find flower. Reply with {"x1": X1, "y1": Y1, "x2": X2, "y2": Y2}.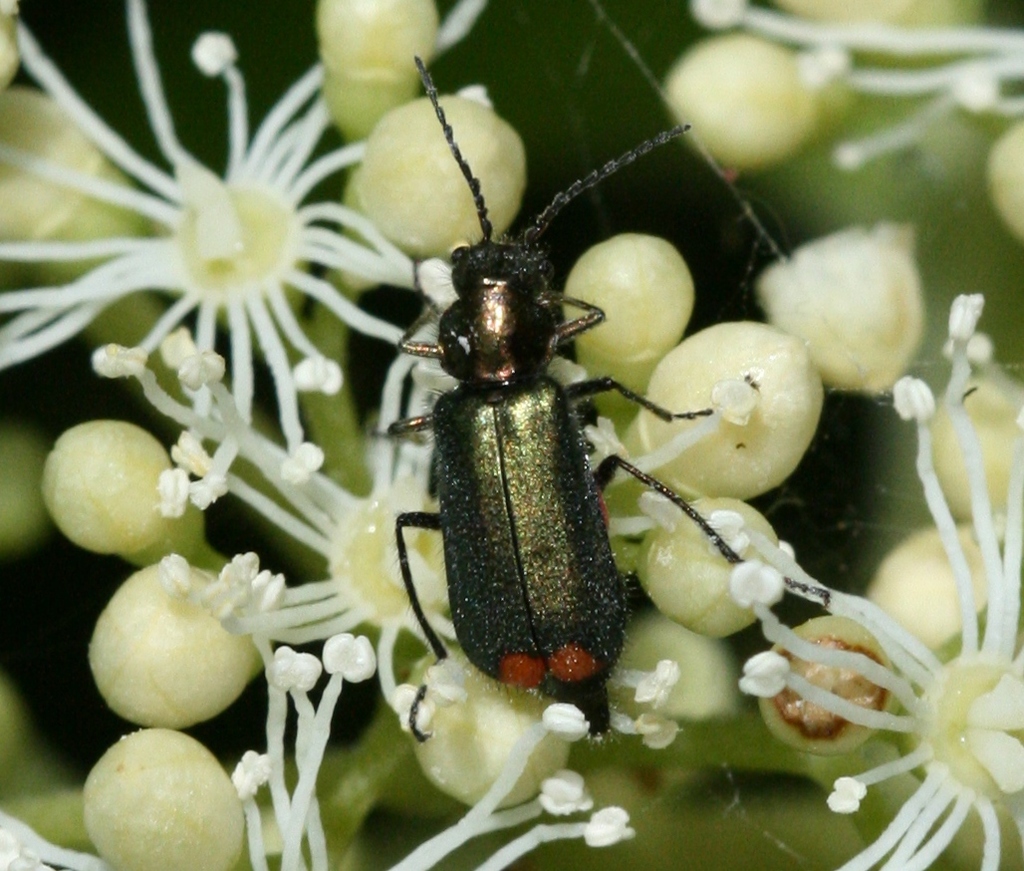
{"x1": 715, "y1": 276, "x2": 1023, "y2": 869}.
